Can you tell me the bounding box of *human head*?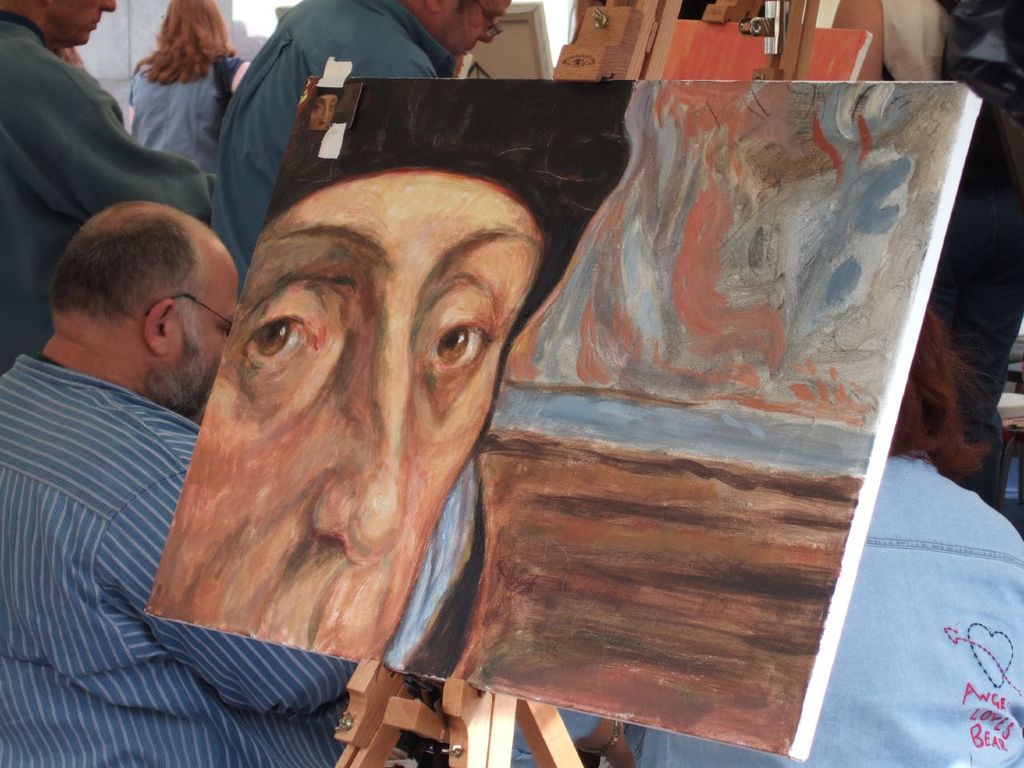
[x1=30, y1=193, x2=238, y2=402].
